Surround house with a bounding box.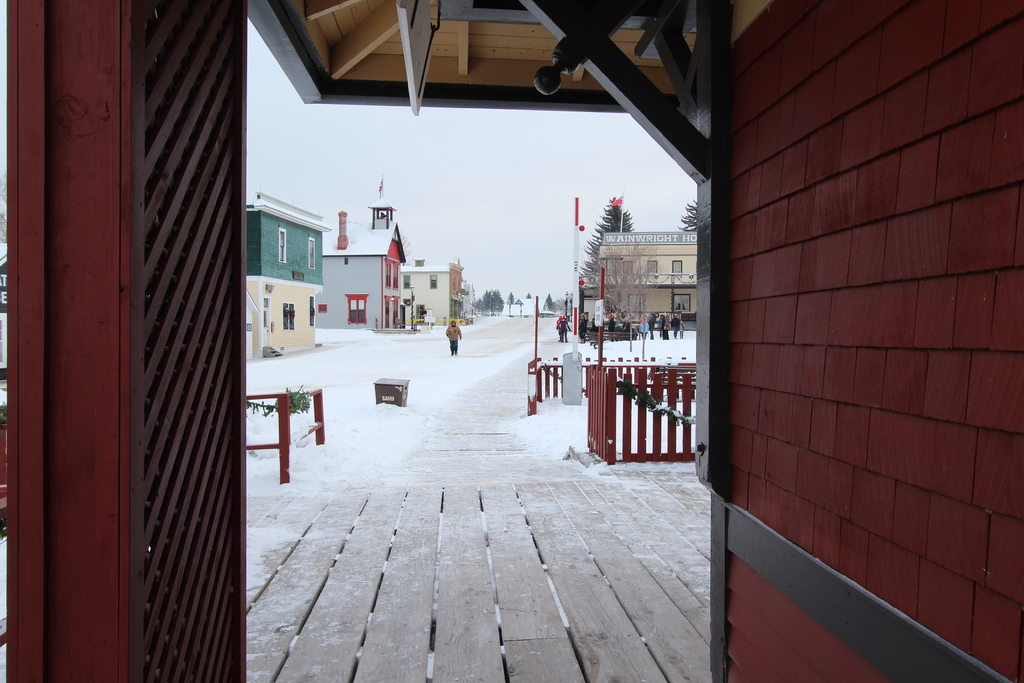
rect(408, 259, 464, 330).
